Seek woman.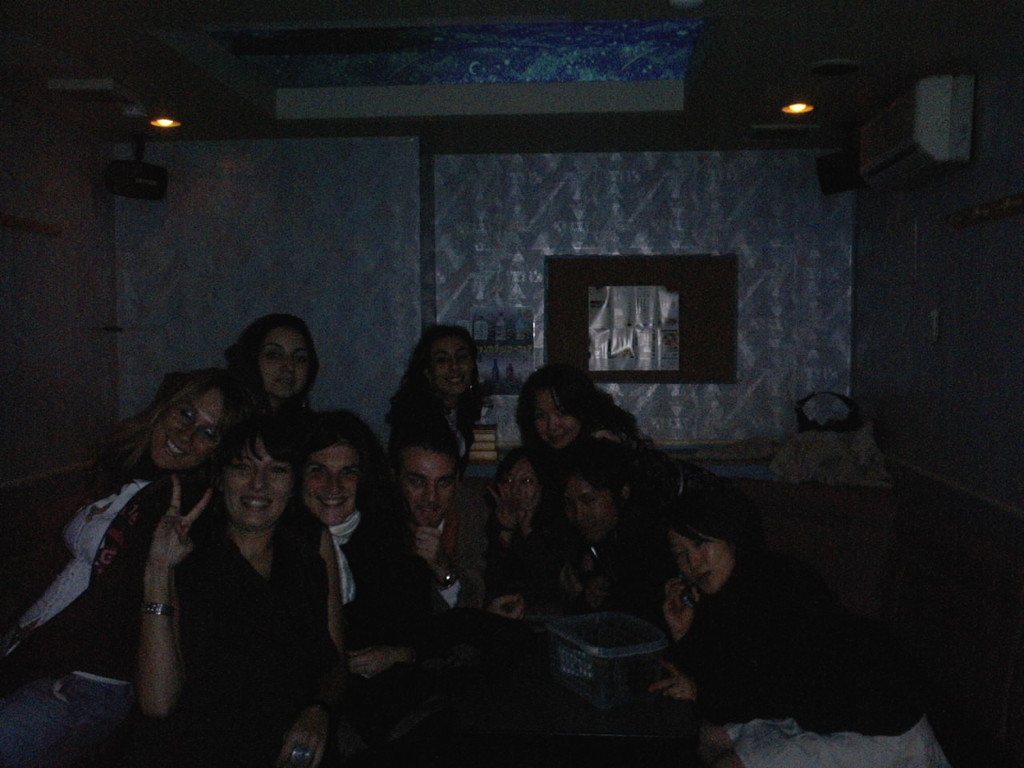
bbox(513, 360, 669, 480).
